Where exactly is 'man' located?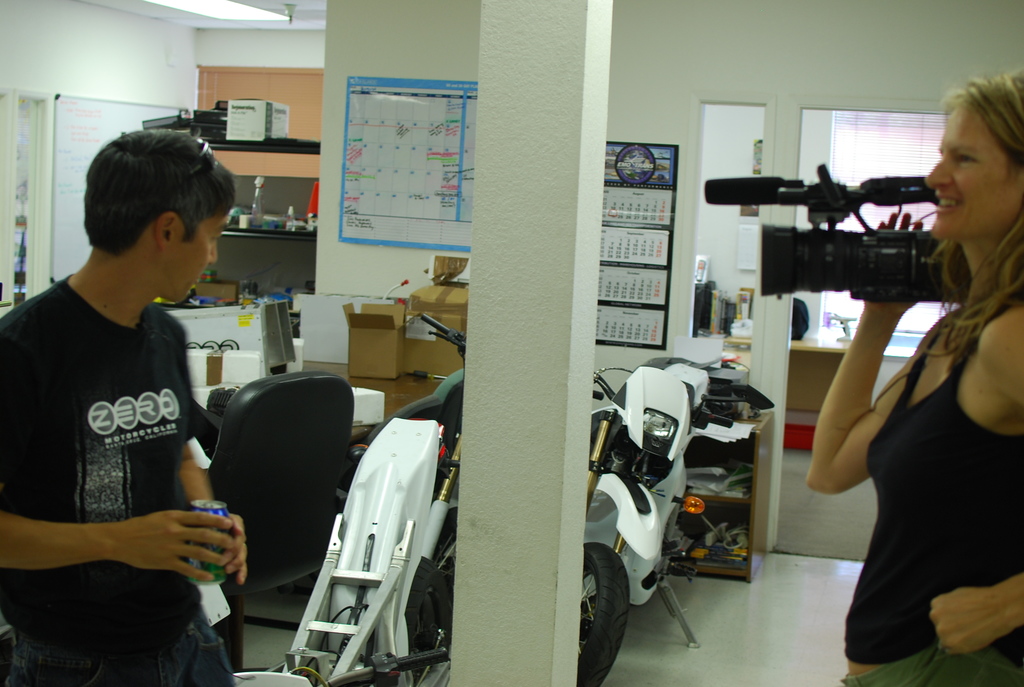
Its bounding box is (left=0, top=122, right=245, bottom=686).
